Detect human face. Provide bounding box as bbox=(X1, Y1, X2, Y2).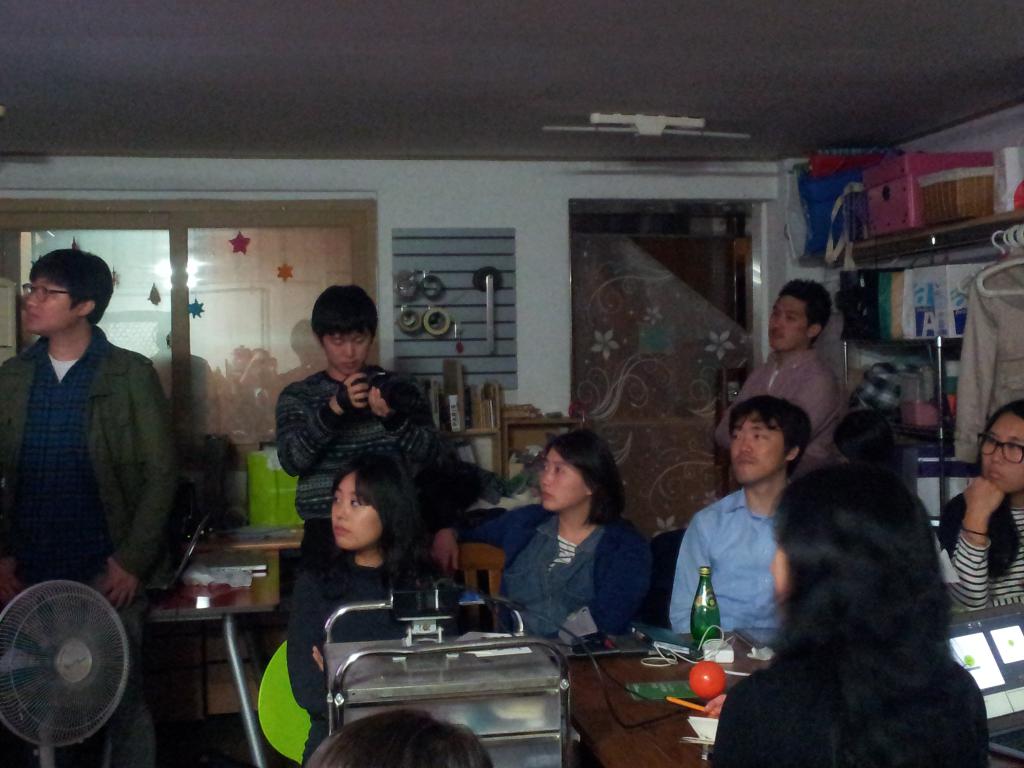
bbox=(329, 470, 385, 555).
